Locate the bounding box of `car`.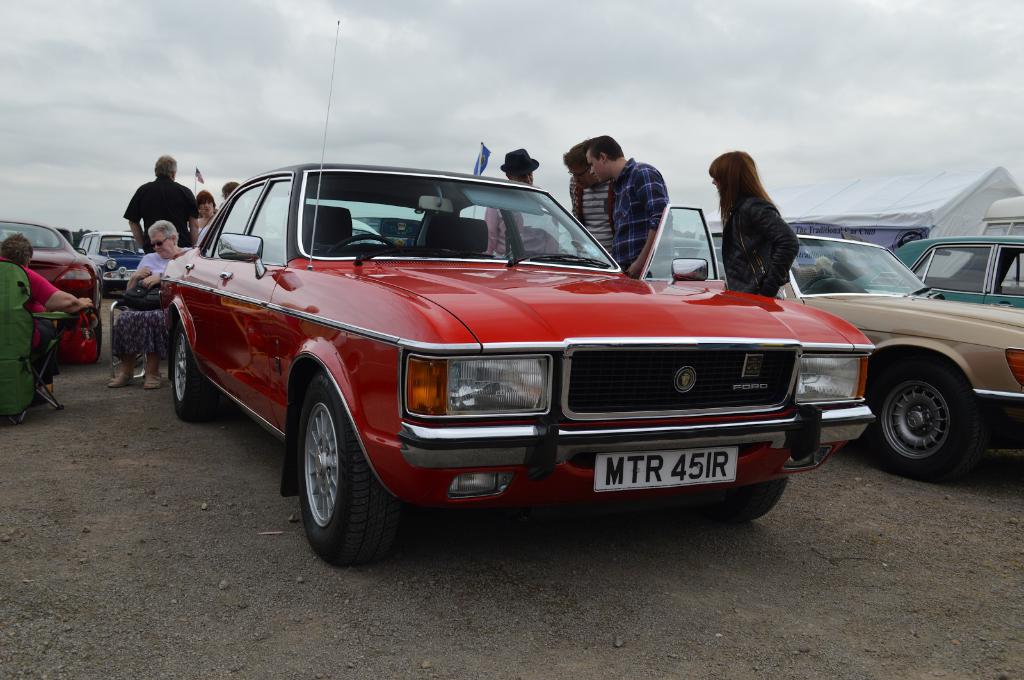
Bounding box: {"left": 0, "top": 219, "right": 102, "bottom": 365}.
